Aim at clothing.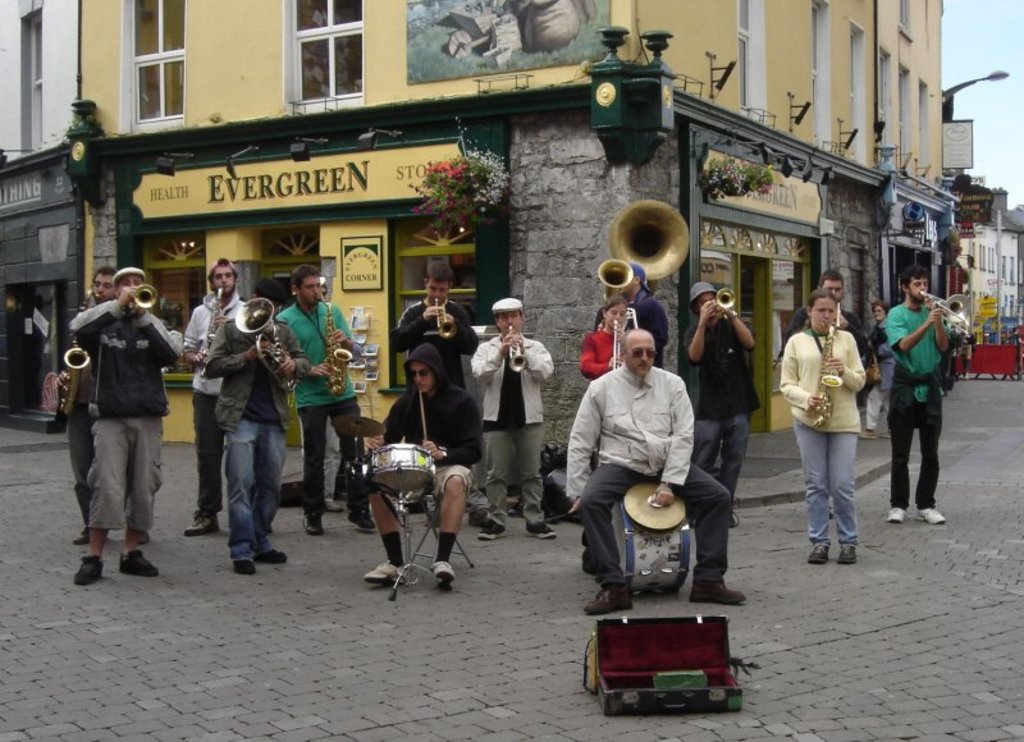
Aimed at l=389, t=297, r=483, b=379.
